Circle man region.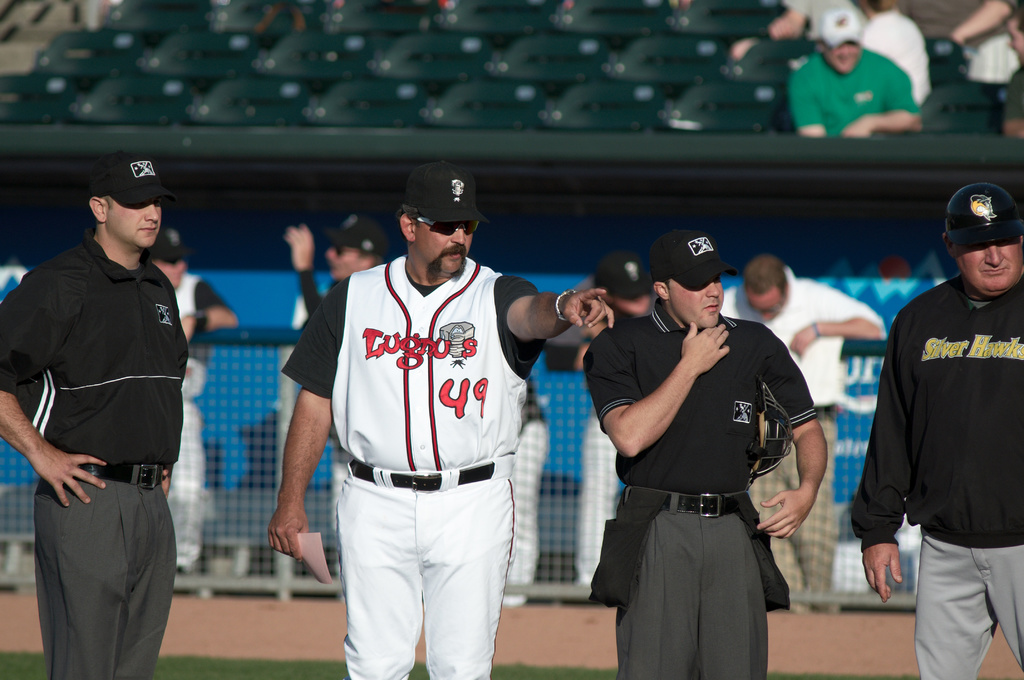
Region: BBox(852, 178, 1023, 679).
